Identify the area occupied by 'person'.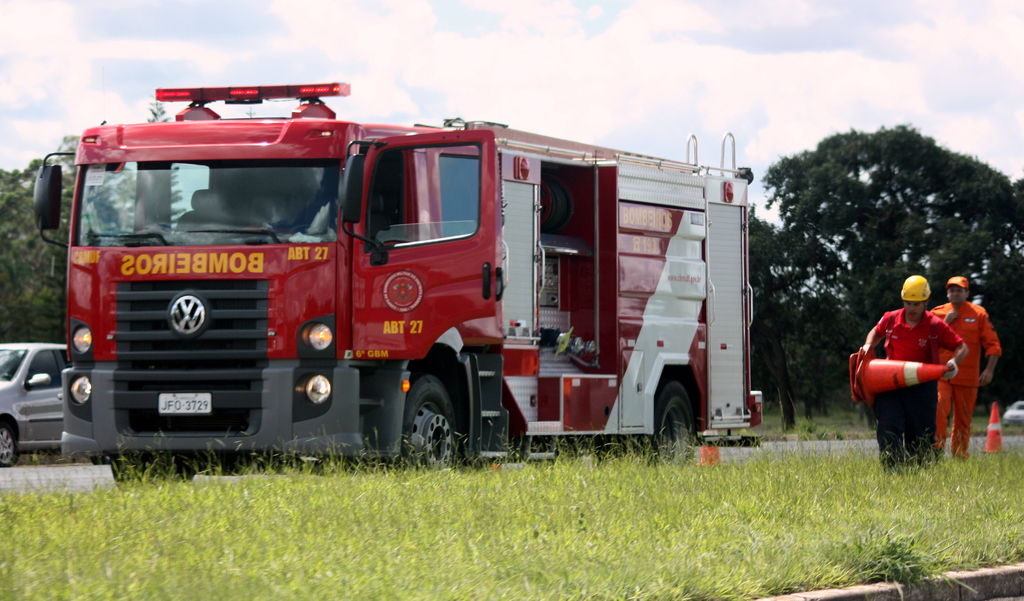
Area: BBox(922, 274, 1000, 444).
